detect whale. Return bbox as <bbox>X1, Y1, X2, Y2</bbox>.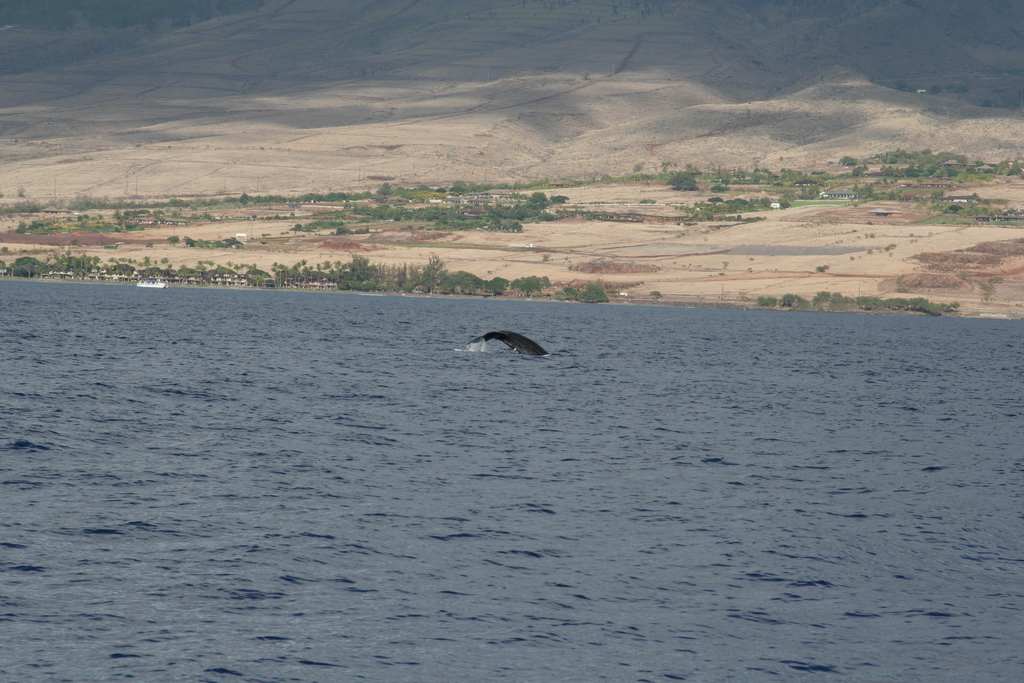
<bbox>461, 325, 551, 367</bbox>.
